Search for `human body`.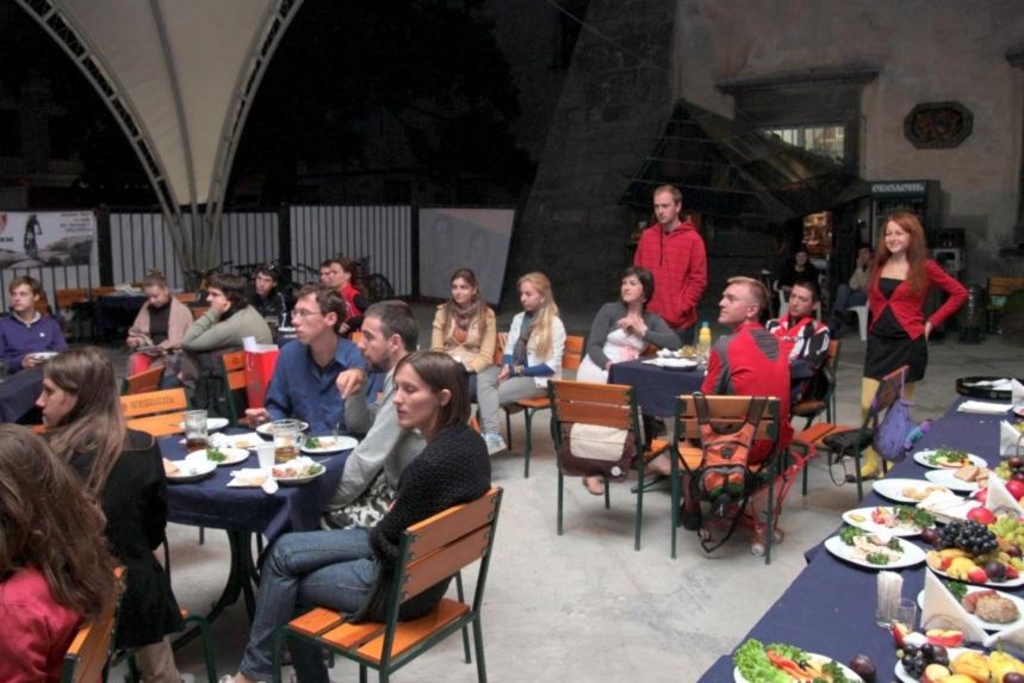
Found at [631, 178, 716, 439].
